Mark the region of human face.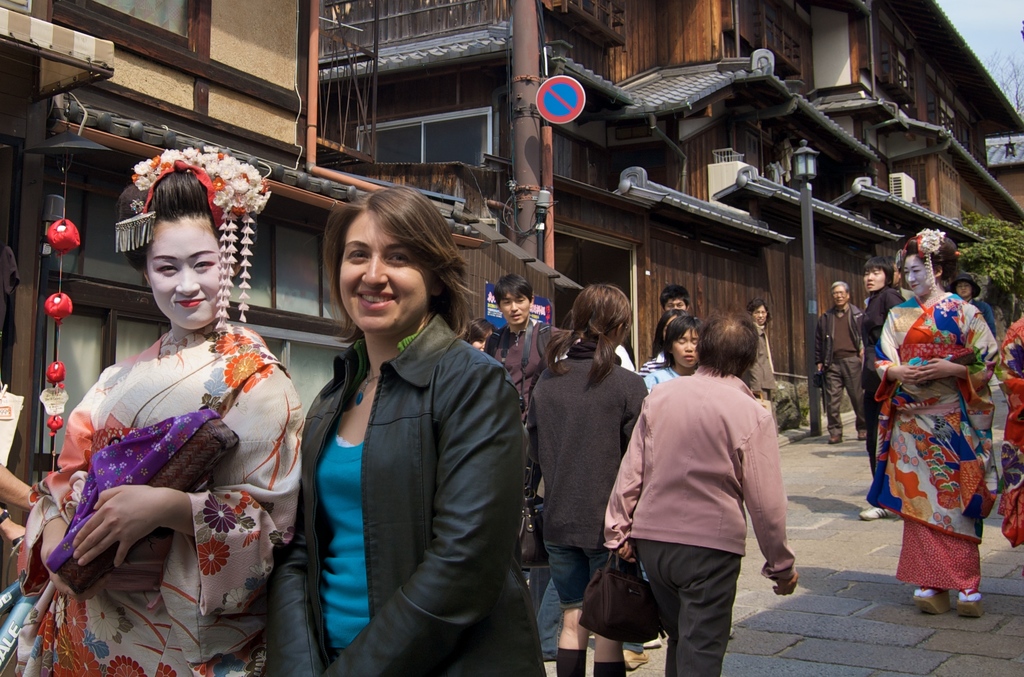
Region: [x1=145, y1=220, x2=218, y2=329].
